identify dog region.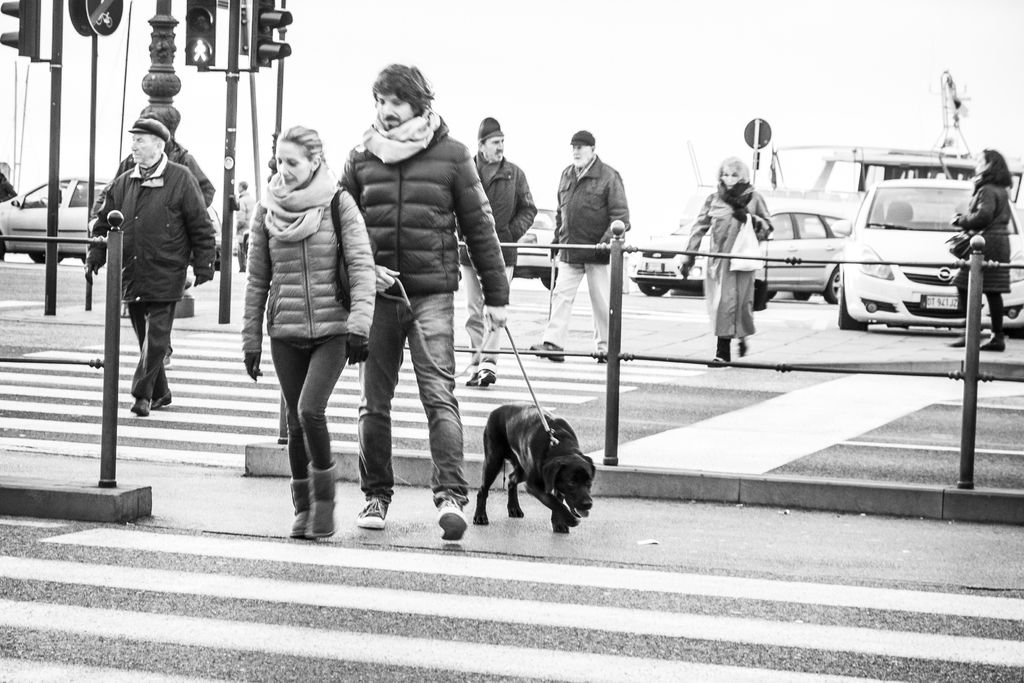
Region: (472, 399, 595, 536).
